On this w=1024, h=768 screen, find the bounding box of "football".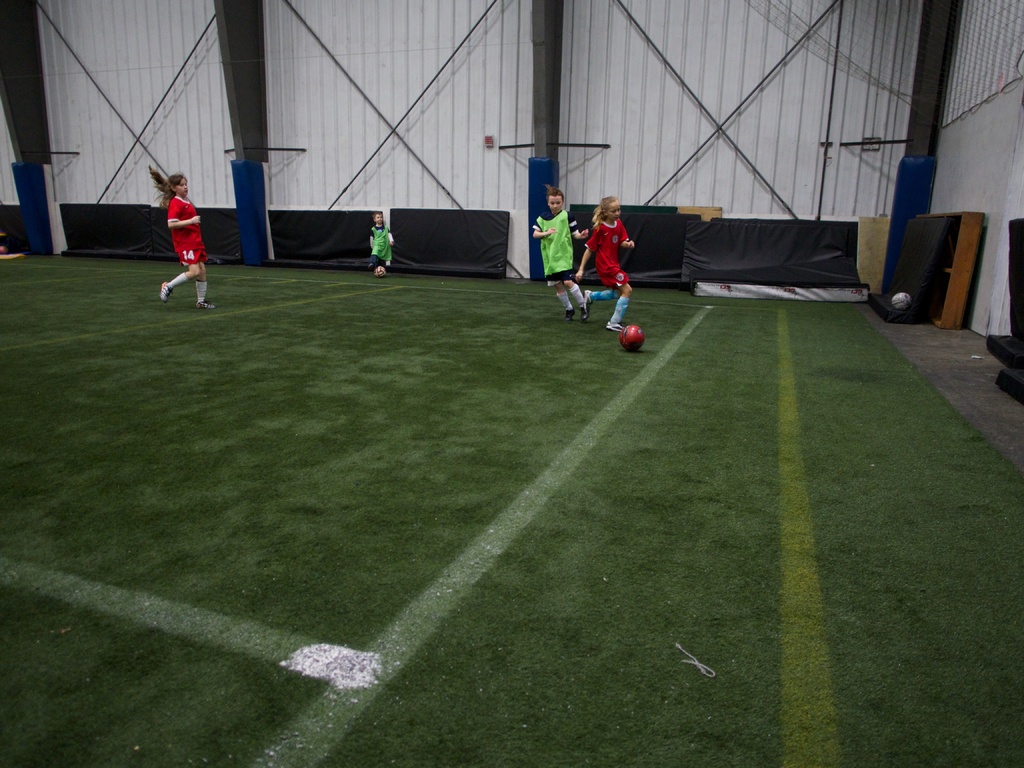
Bounding box: (left=890, top=287, right=915, bottom=308).
